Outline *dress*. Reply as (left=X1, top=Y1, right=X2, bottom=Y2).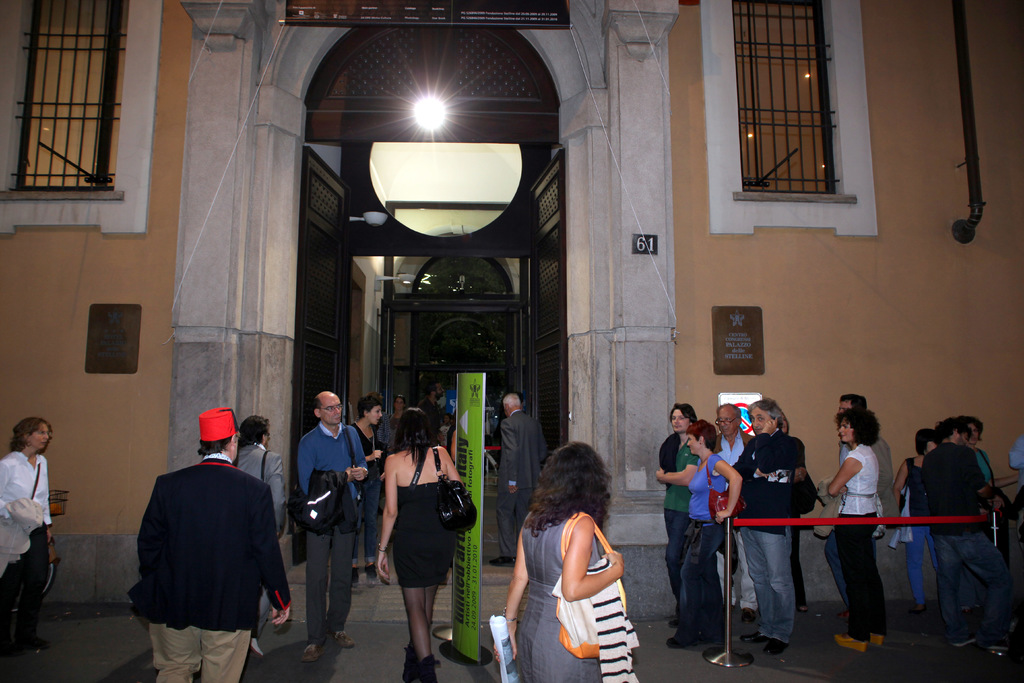
(left=513, top=514, right=608, bottom=682).
